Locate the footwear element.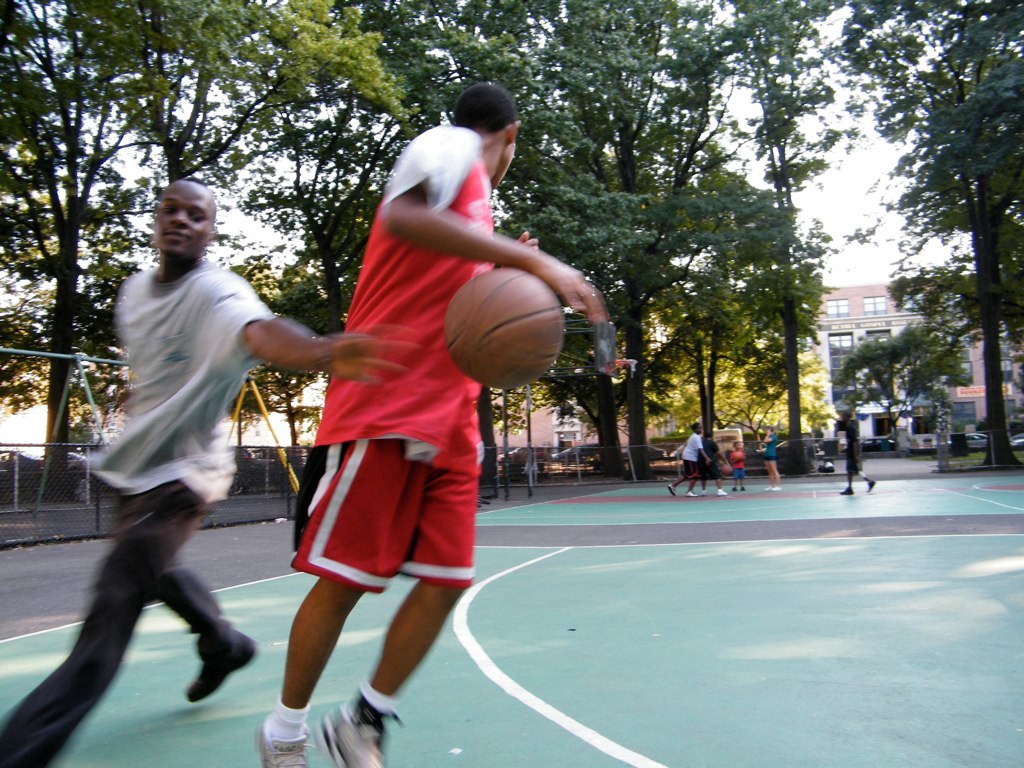
Element bbox: 322/695/380/767.
